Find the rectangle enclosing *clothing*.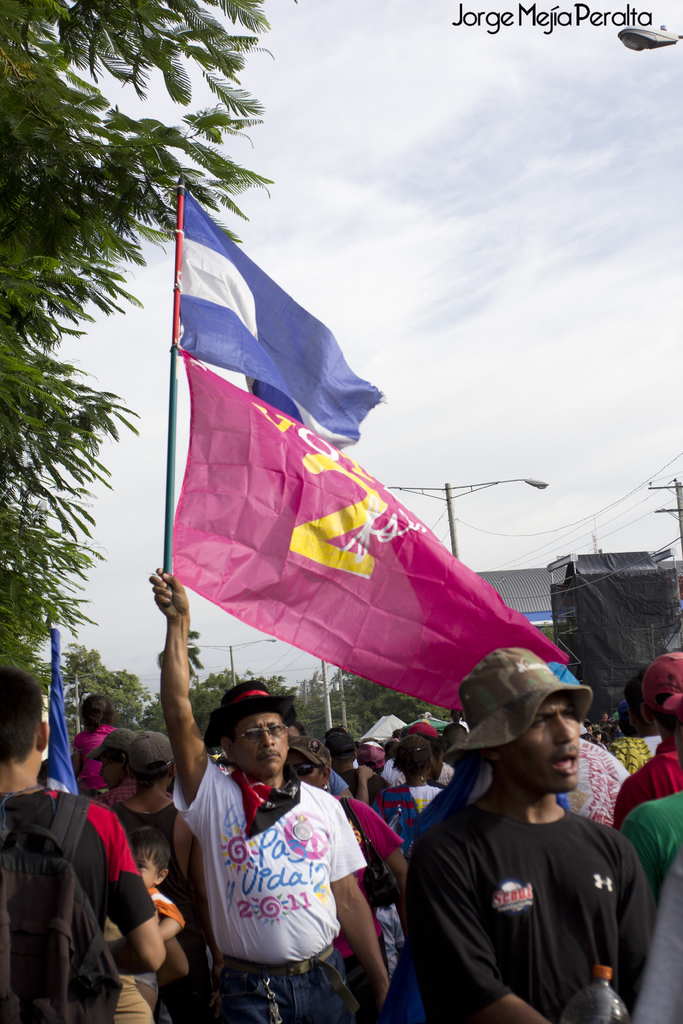
box=[405, 794, 643, 1019].
